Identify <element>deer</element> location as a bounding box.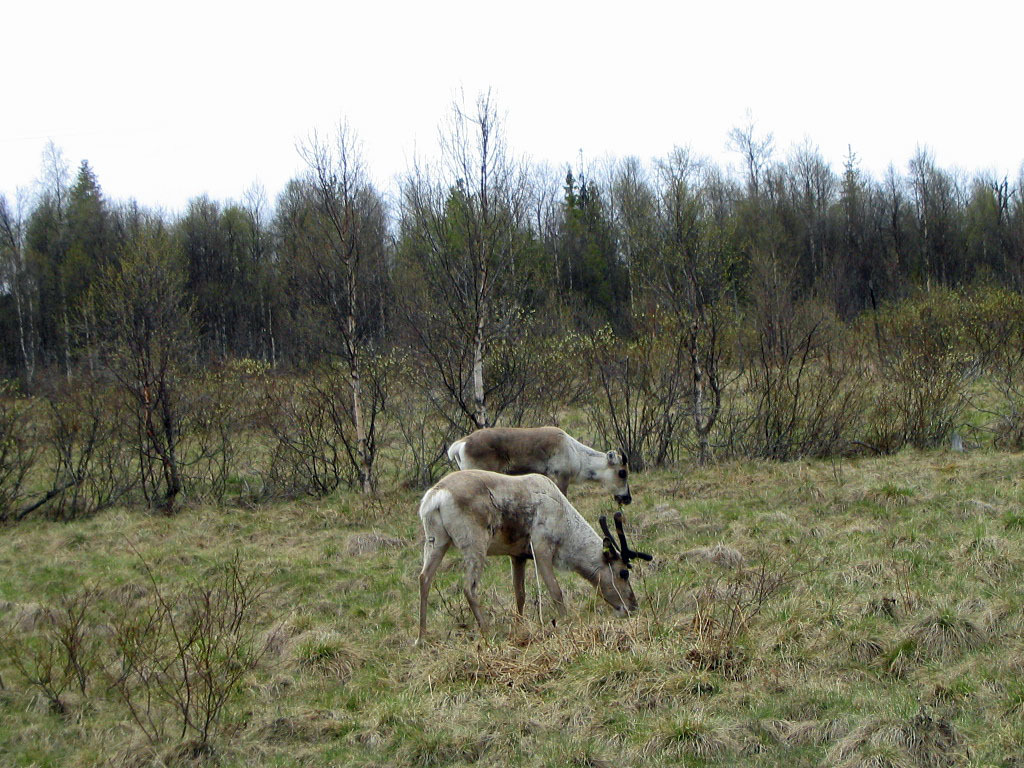
pyautogui.locateOnScreen(442, 423, 634, 500).
